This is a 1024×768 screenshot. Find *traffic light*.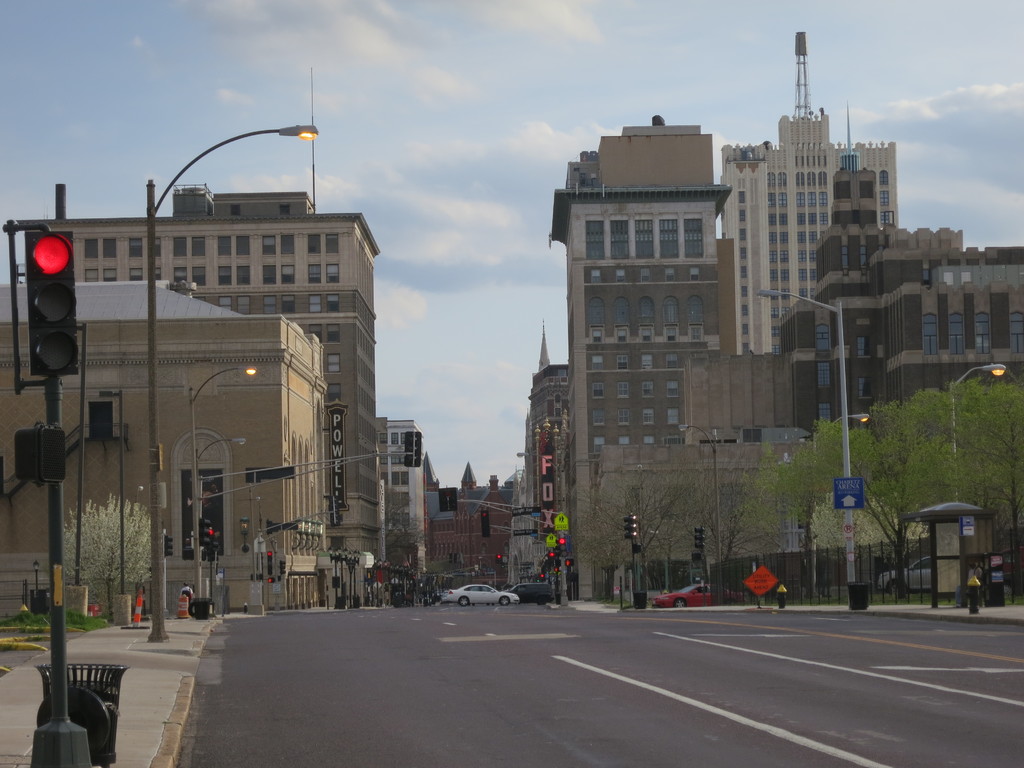
Bounding box: x1=566 y1=559 x2=573 y2=568.
